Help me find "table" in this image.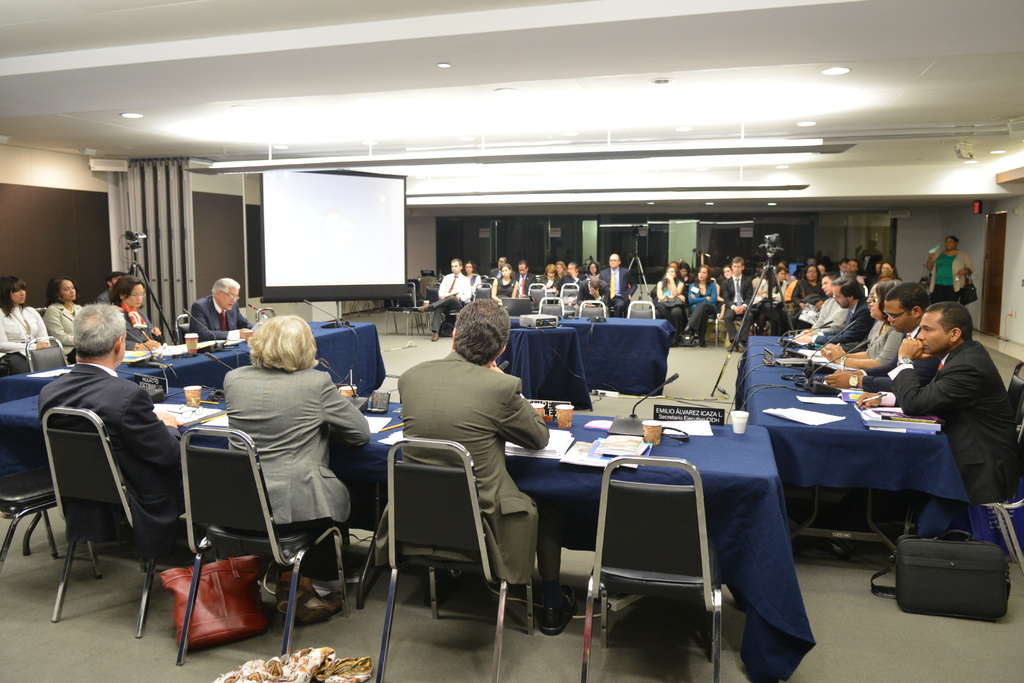
Found it: pyautogui.locateOnScreen(1, 317, 387, 397).
